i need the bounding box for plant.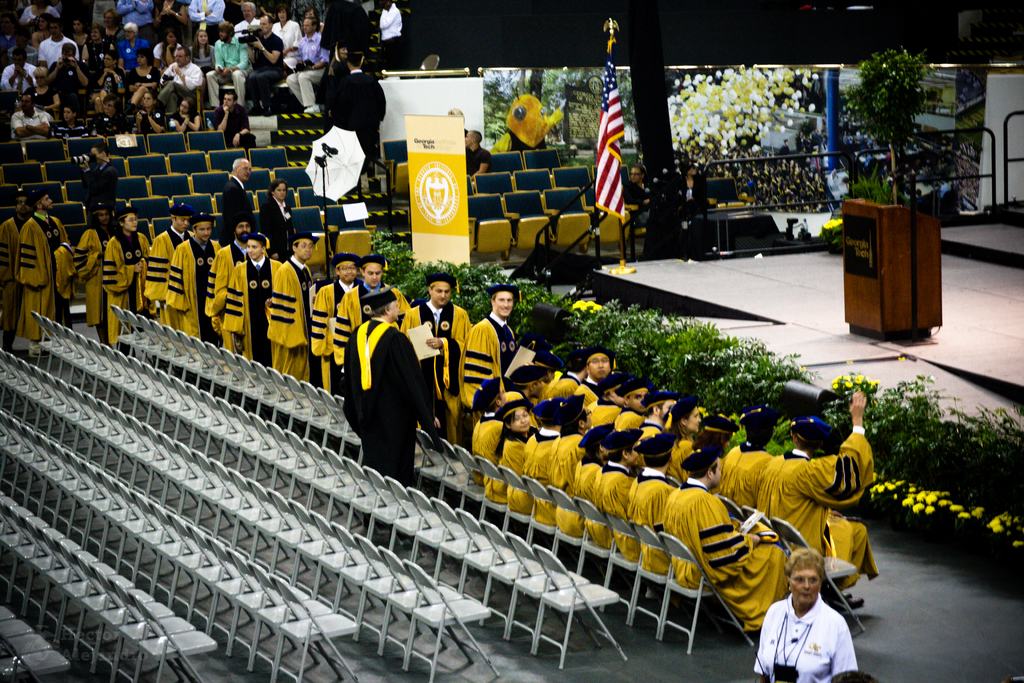
Here it is: locate(846, 38, 933, 213).
